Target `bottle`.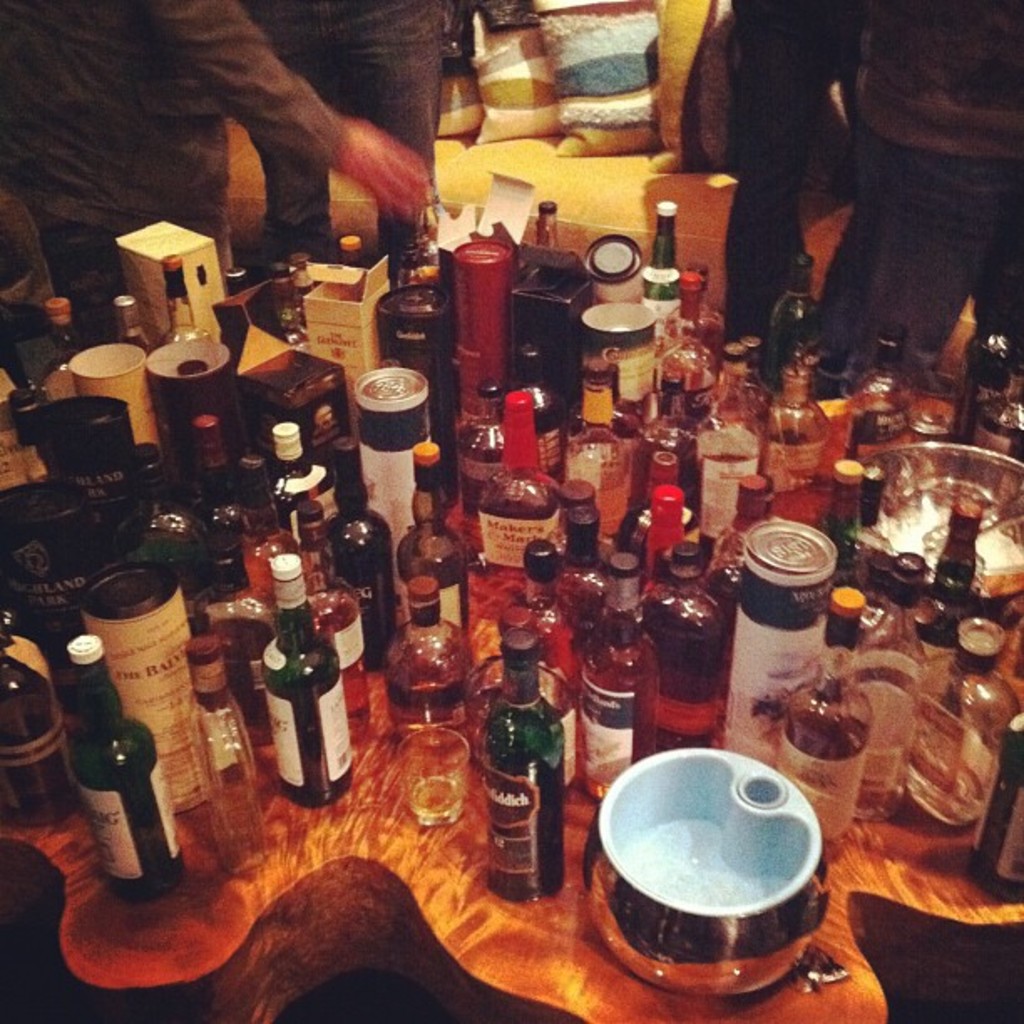
Target region: l=191, t=415, r=241, b=594.
